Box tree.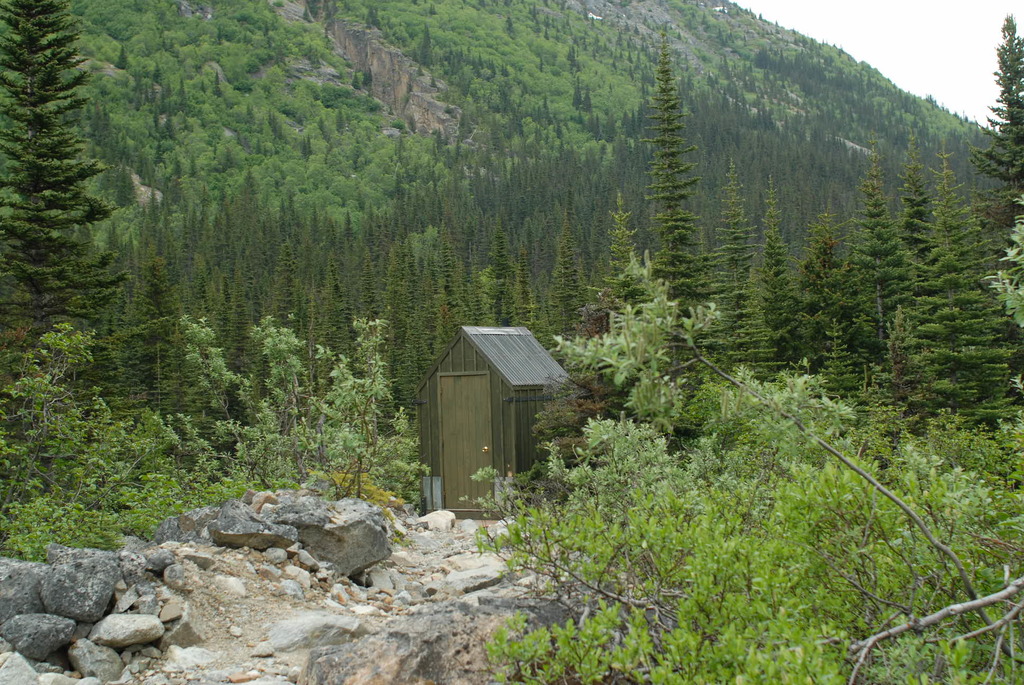
pyautogui.locateOnScreen(972, 0, 1023, 253).
